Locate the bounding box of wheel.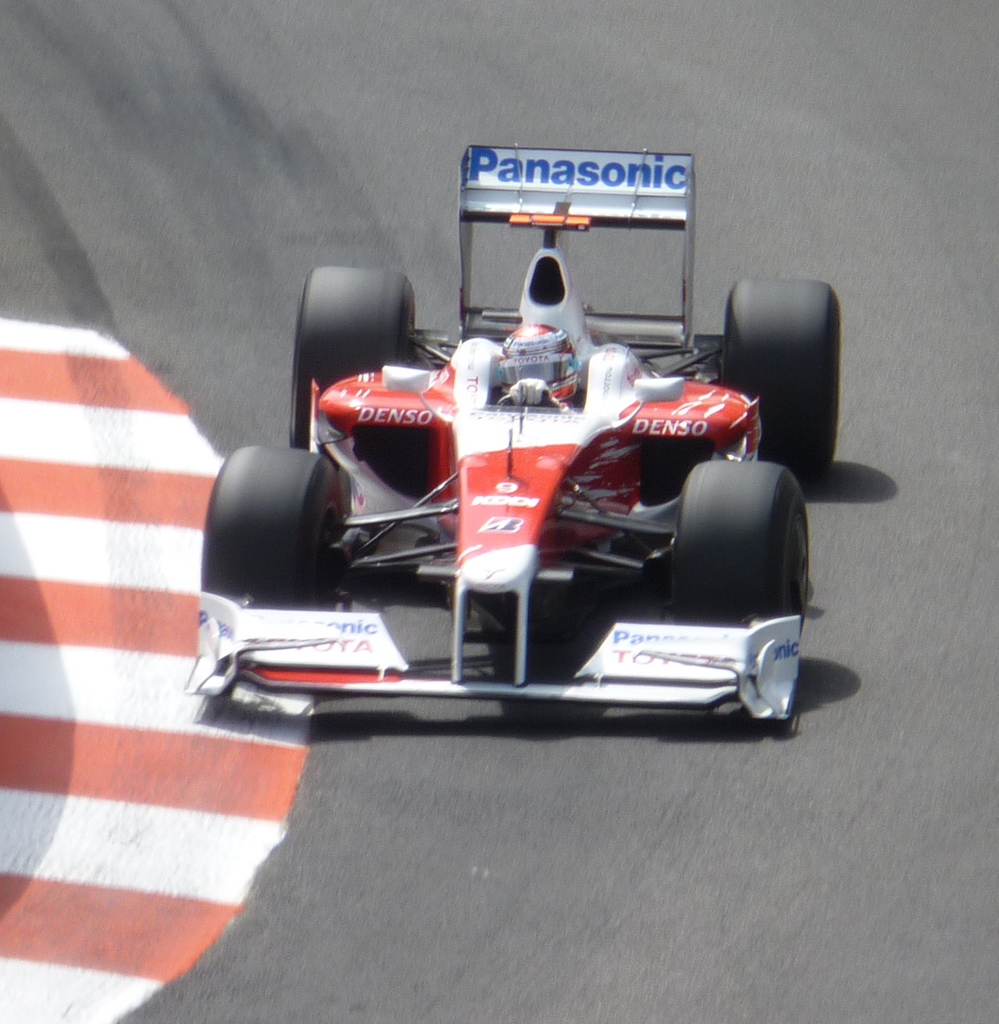
Bounding box: <region>669, 455, 814, 634</region>.
